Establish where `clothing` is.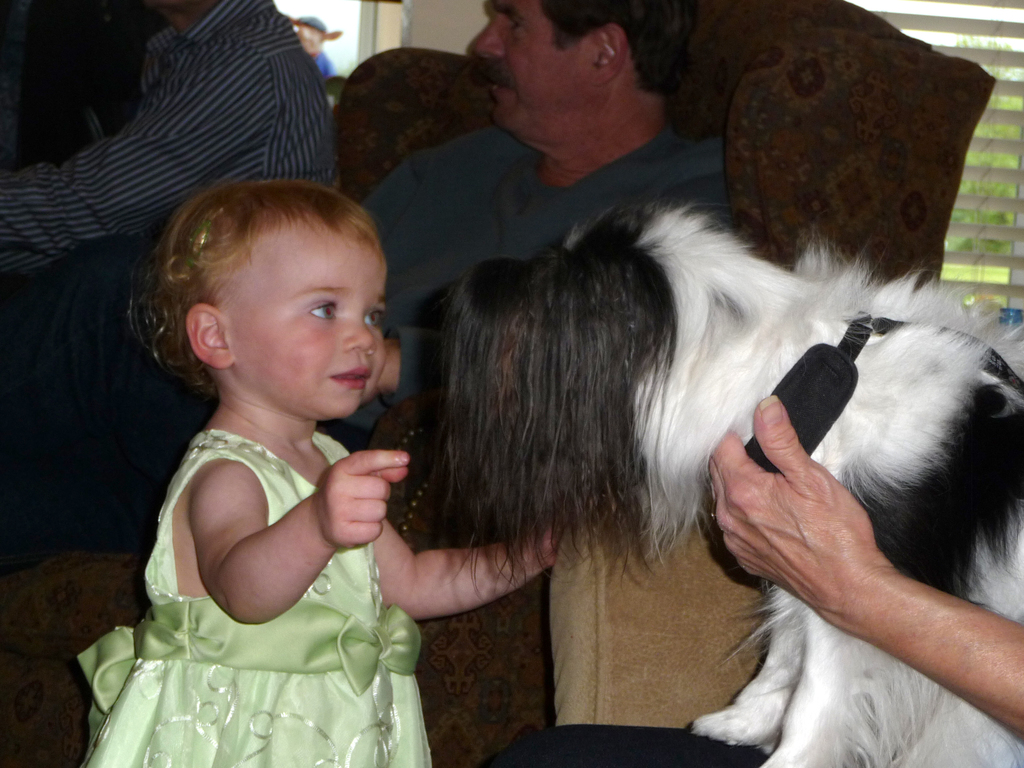
Established at {"x1": 78, "y1": 426, "x2": 434, "y2": 767}.
